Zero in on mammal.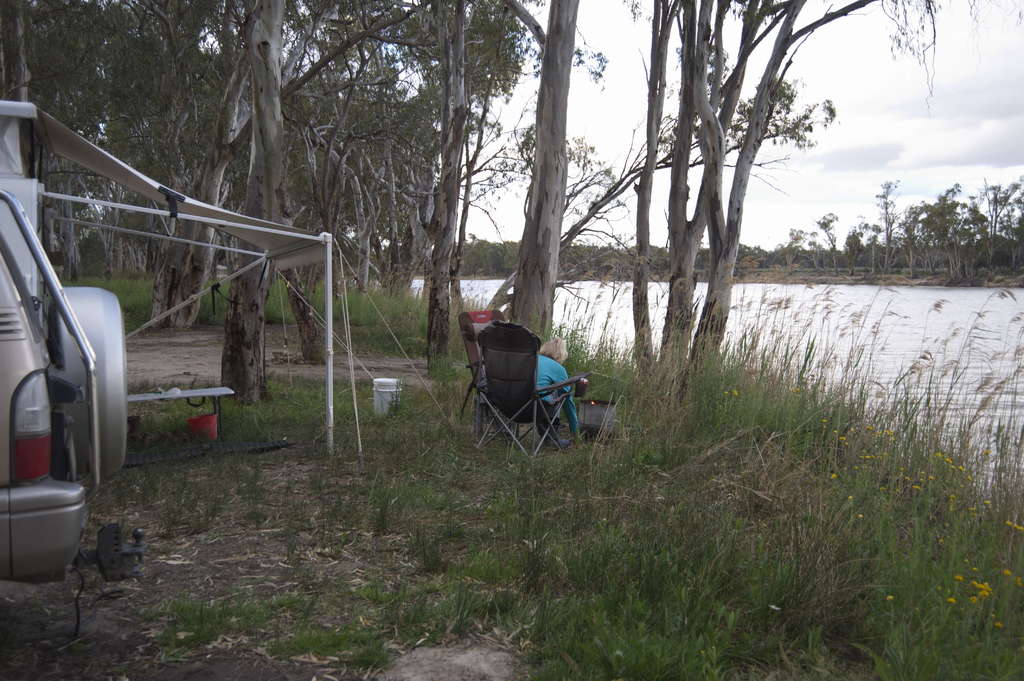
Zeroed in: box=[538, 337, 579, 447].
